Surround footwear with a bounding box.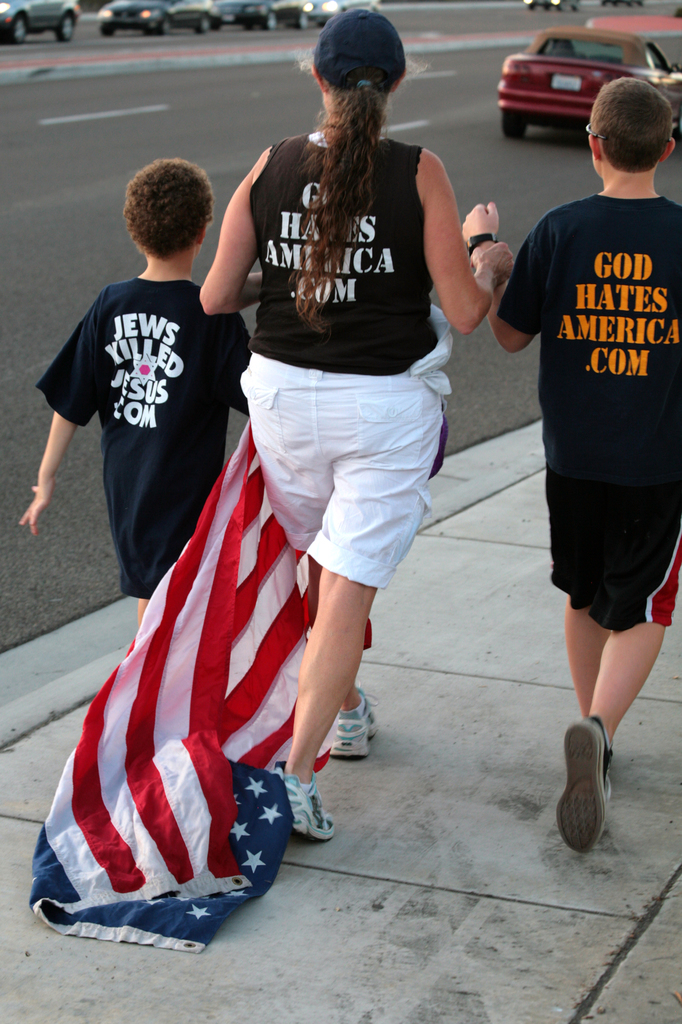
271,765,339,844.
